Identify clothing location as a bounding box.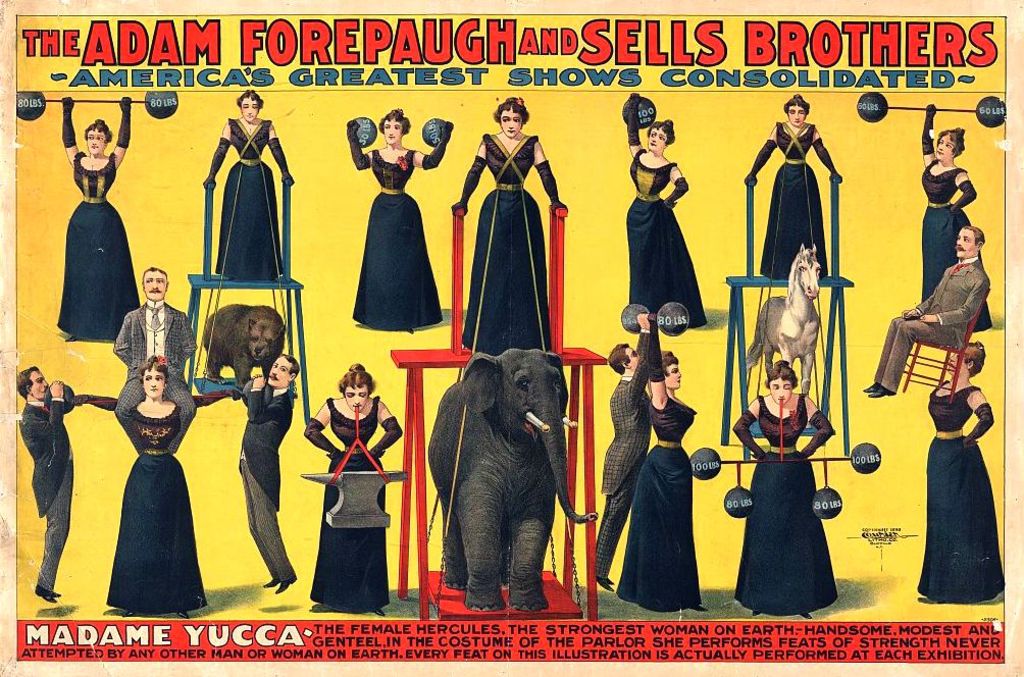
<region>594, 329, 655, 582</region>.
